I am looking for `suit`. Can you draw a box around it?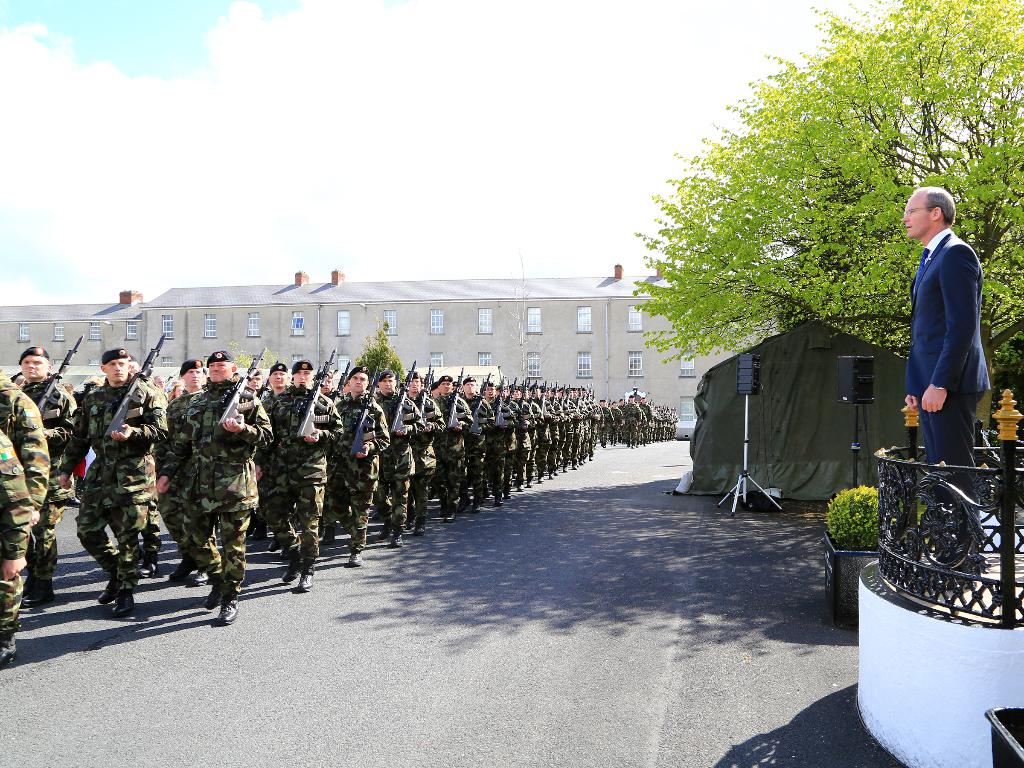
Sure, the bounding box is [902,229,991,561].
